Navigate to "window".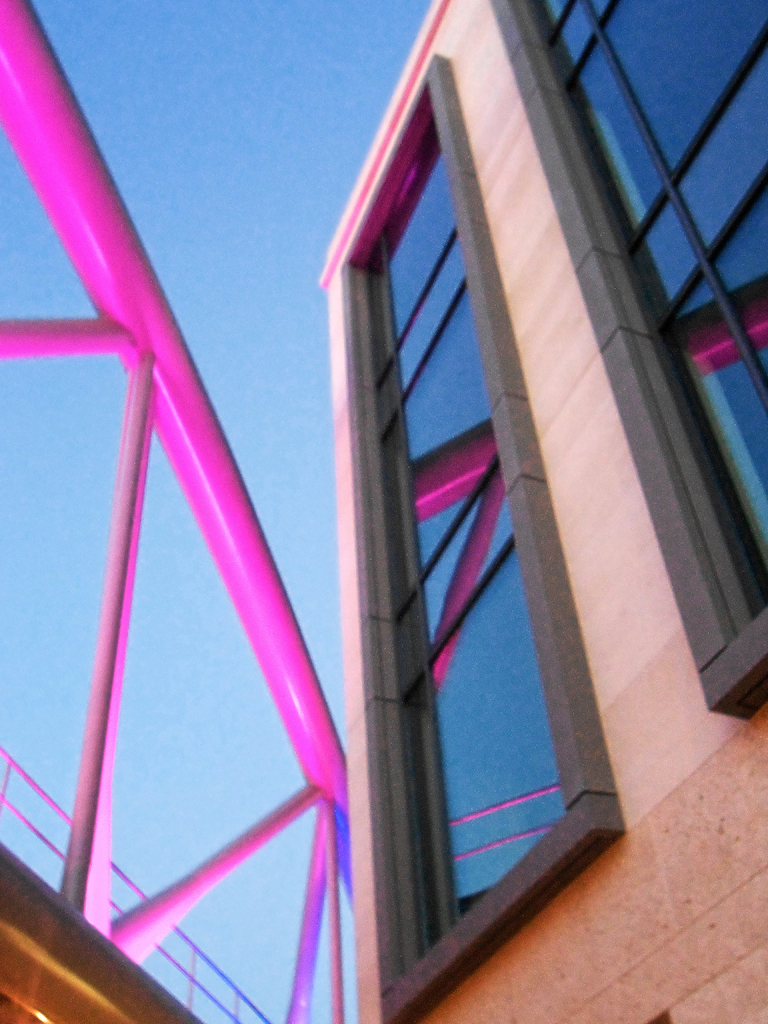
Navigation target: detection(490, 0, 767, 726).
